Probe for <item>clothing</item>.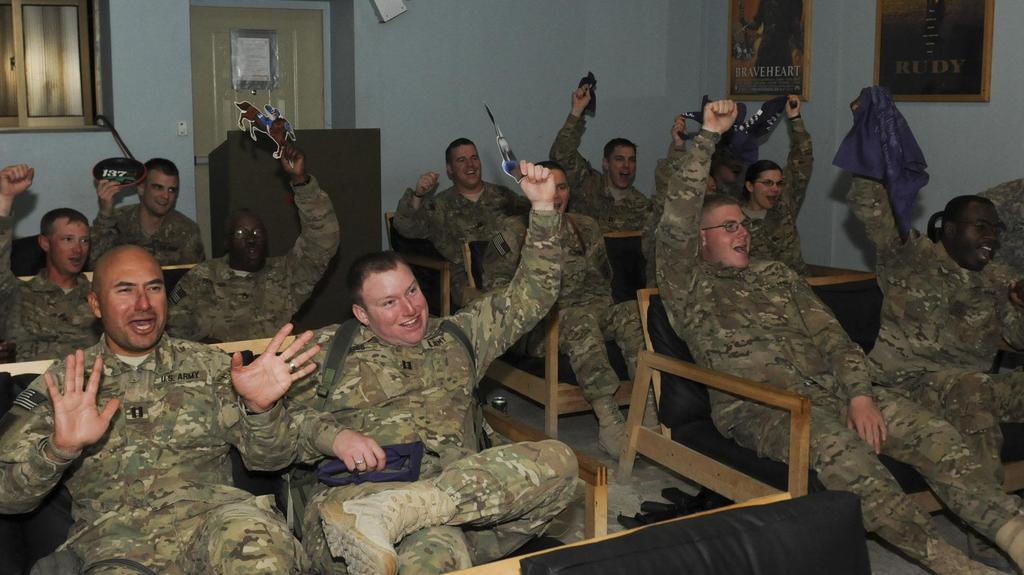
Probe result: [702, 121, 762, 200].
